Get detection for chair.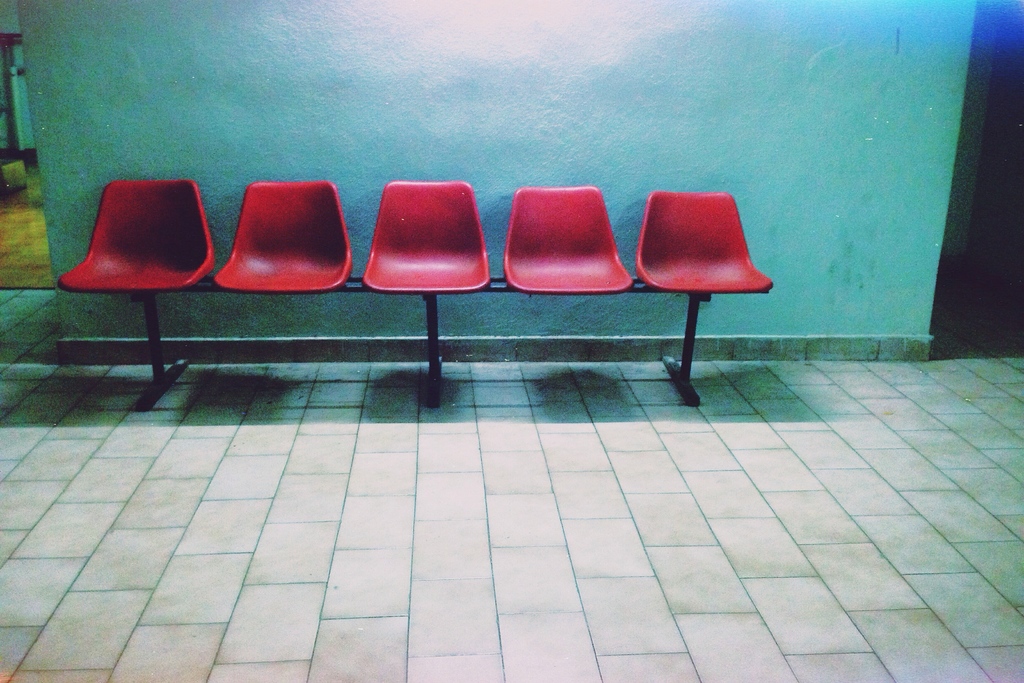
Detection: (left=502, top=183, right=636, bottom=297).
